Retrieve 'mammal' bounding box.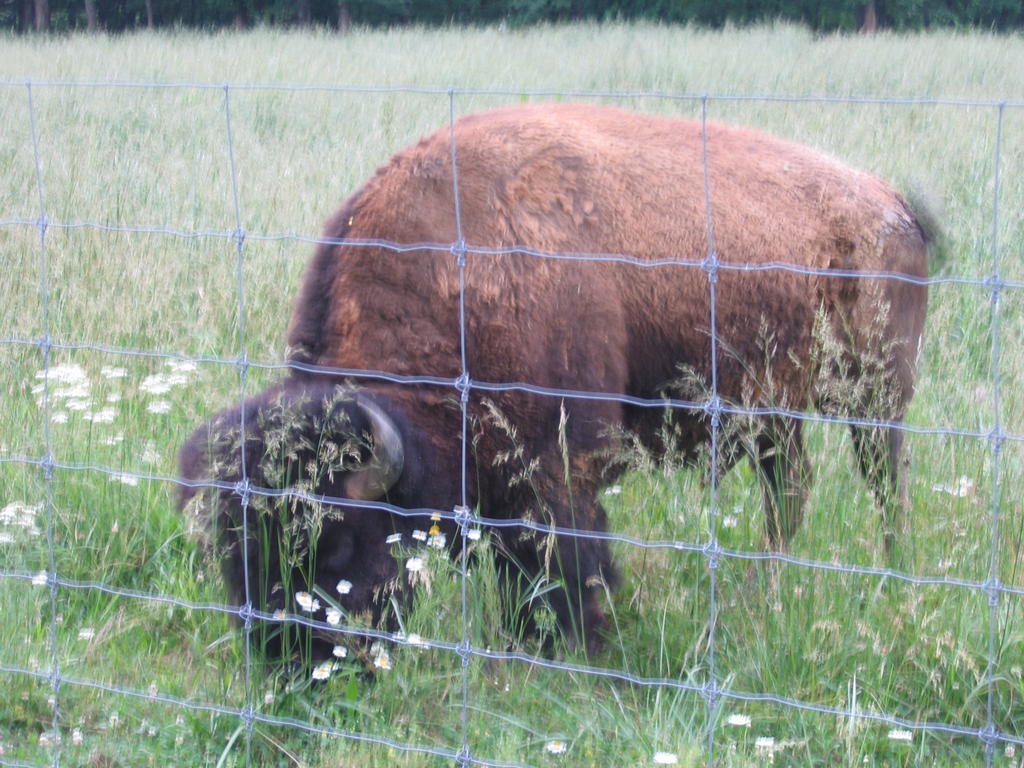
Bounding box: box(95, 72, 925, 741).
